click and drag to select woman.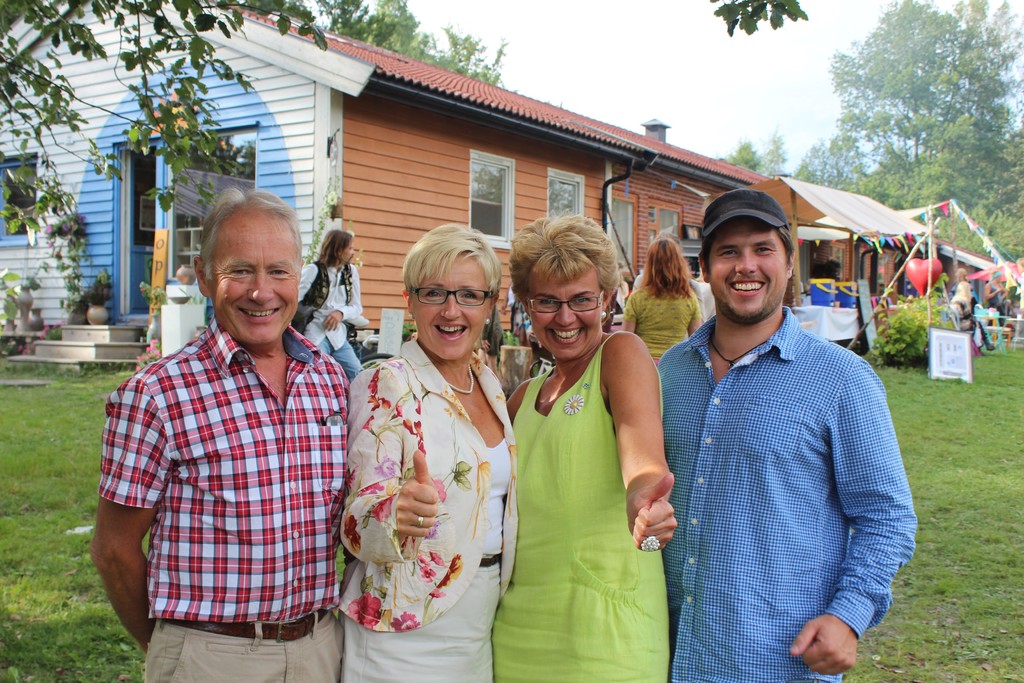
Selection: bbox=[495, 215, 673, 666].
